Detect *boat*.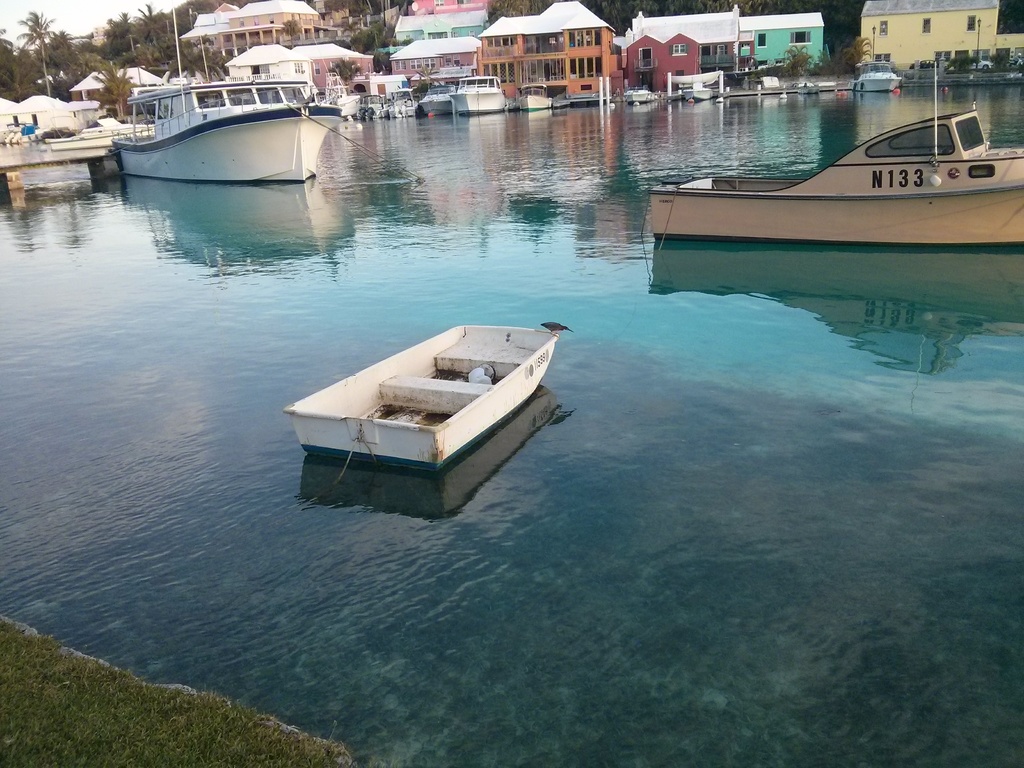
Detected at x1=847, y1=56, x2=903, y2=92.
